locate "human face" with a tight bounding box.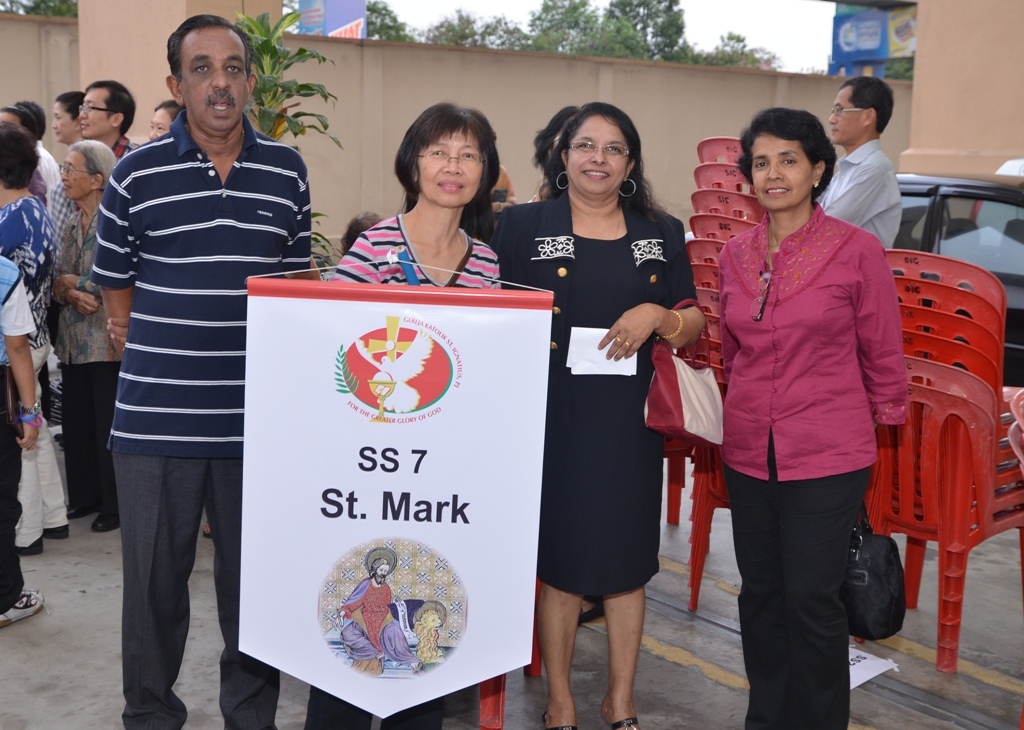
(left=61, top=155, right=92, bottom=199).
